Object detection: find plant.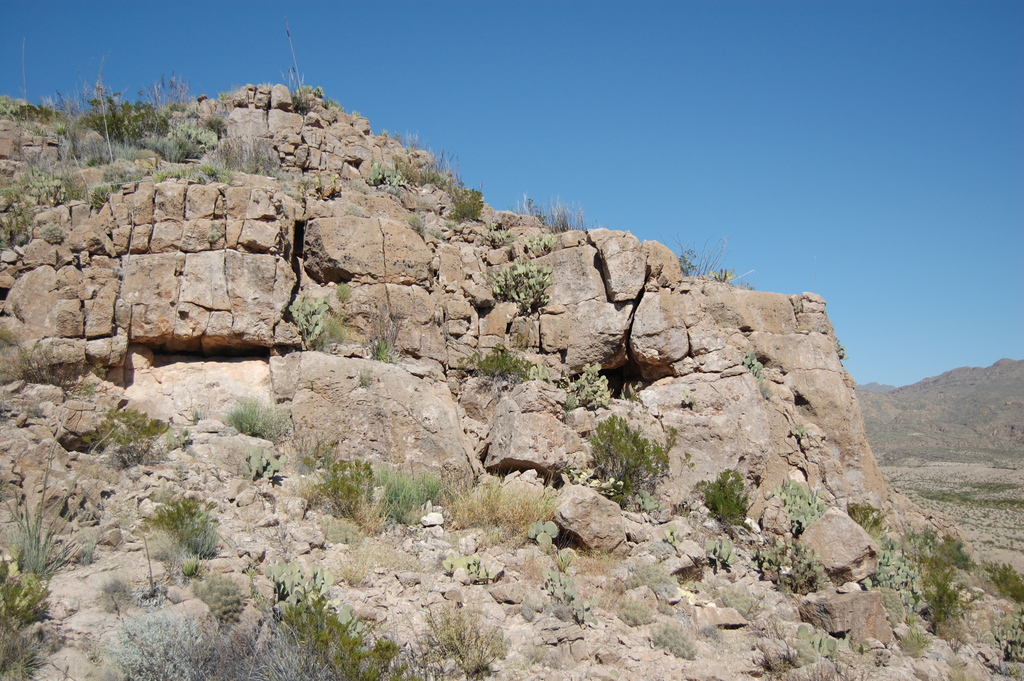
505 190 606 234.
